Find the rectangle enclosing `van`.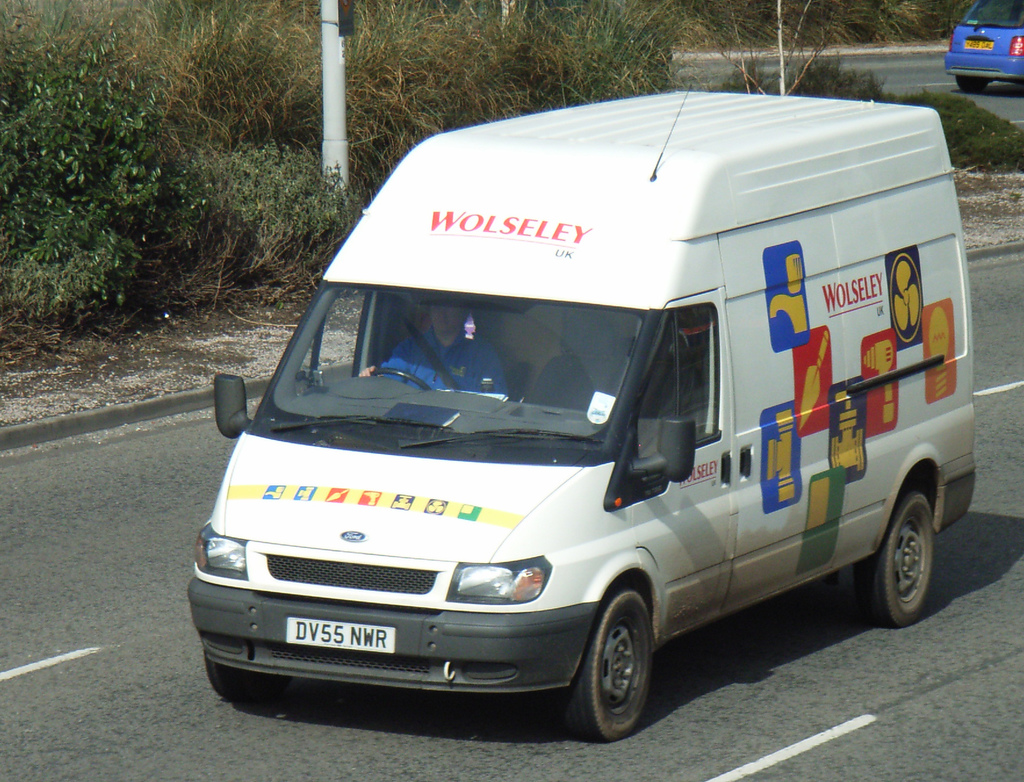
[left=184, top=78, right=980, bottom=742].
